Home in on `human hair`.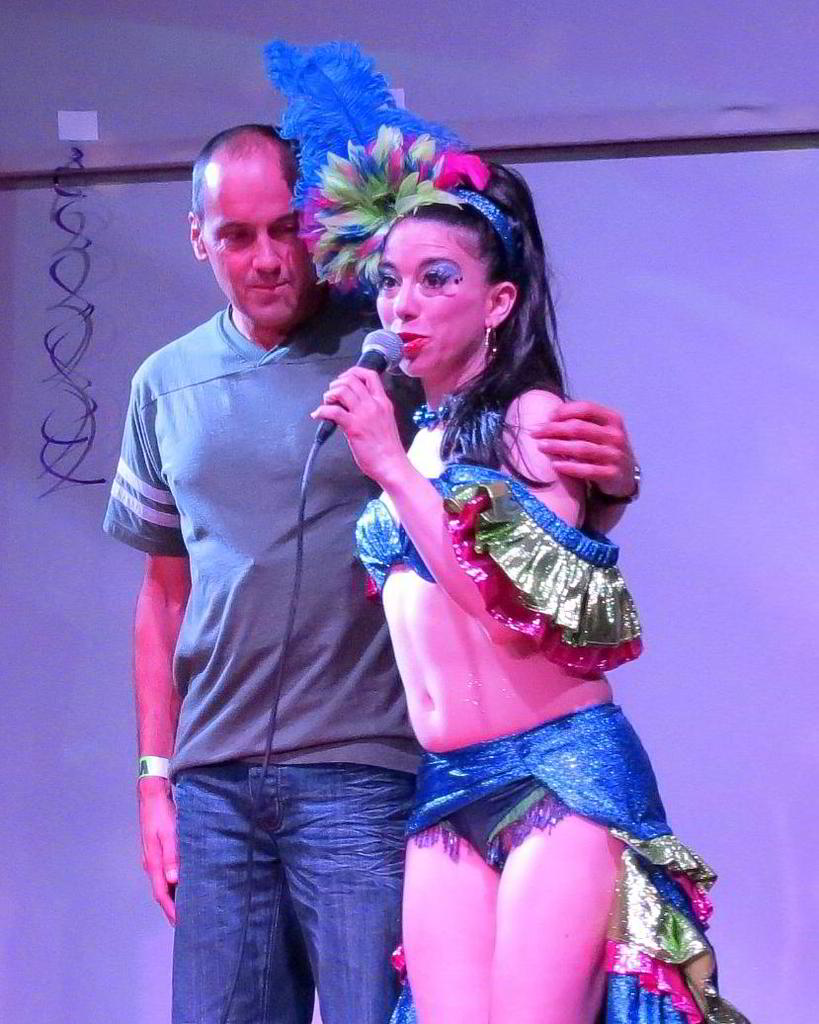
Homed in at region(190, 124, 301, 235).
